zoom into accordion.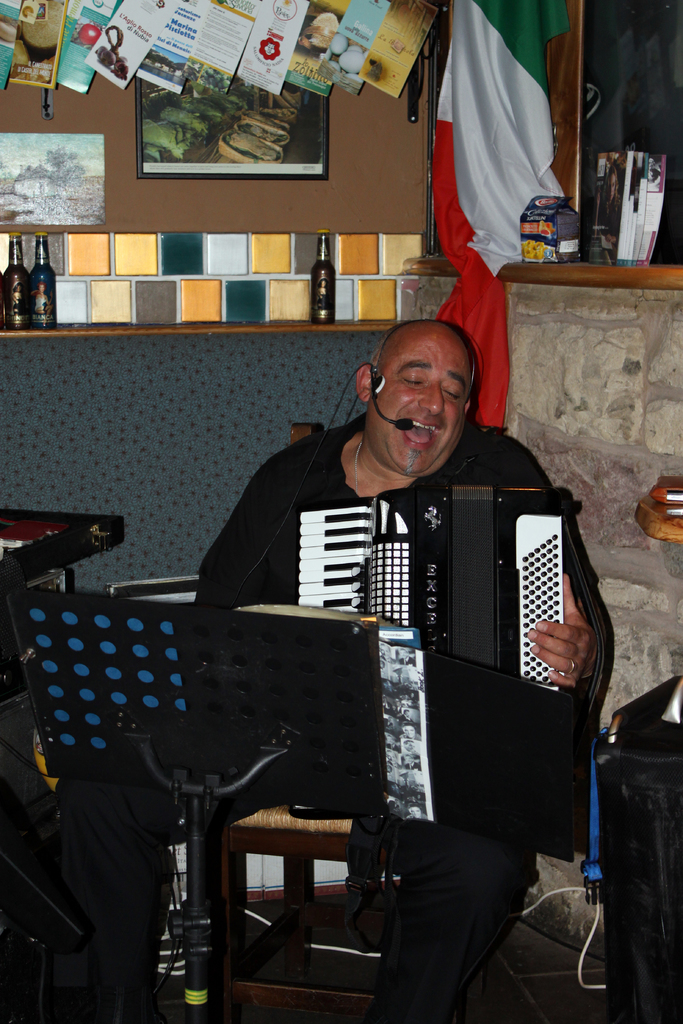
Zoom target: x1=283, y1=481, x2=484, y2=850.
